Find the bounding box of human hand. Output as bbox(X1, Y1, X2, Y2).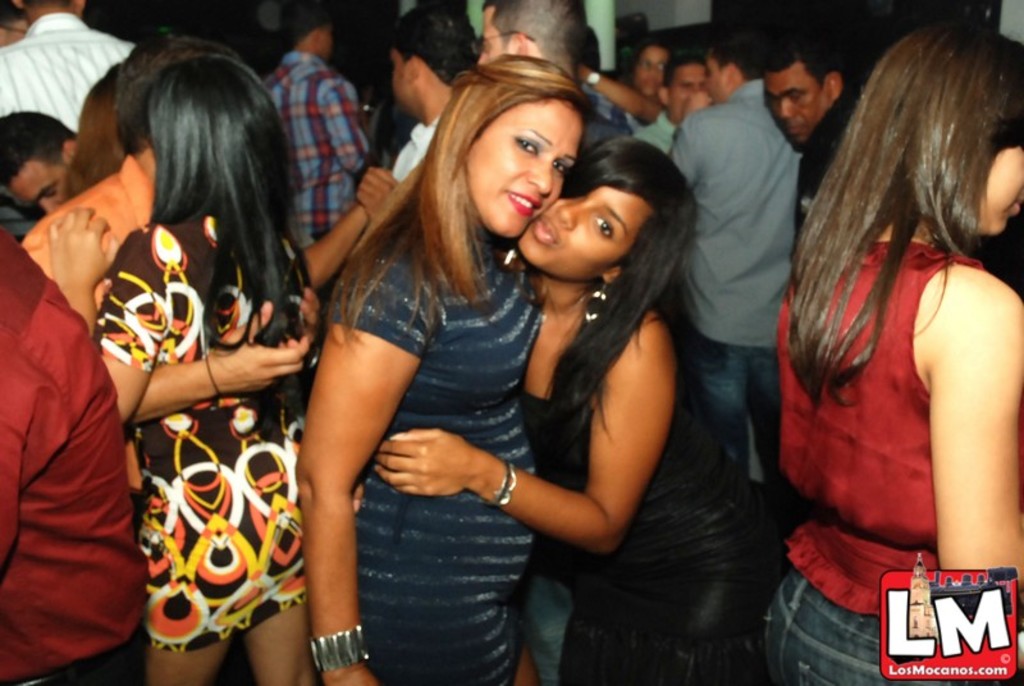
bbox(288, 280, 323, 352).
